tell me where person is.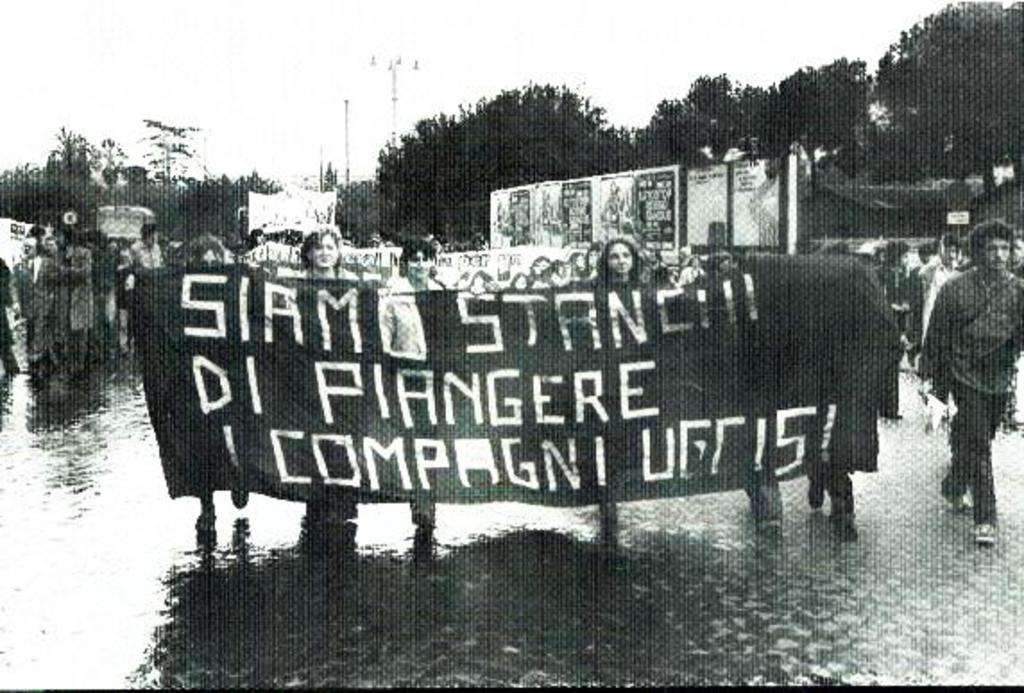
person is at region(917, 215, 1022, 550).
